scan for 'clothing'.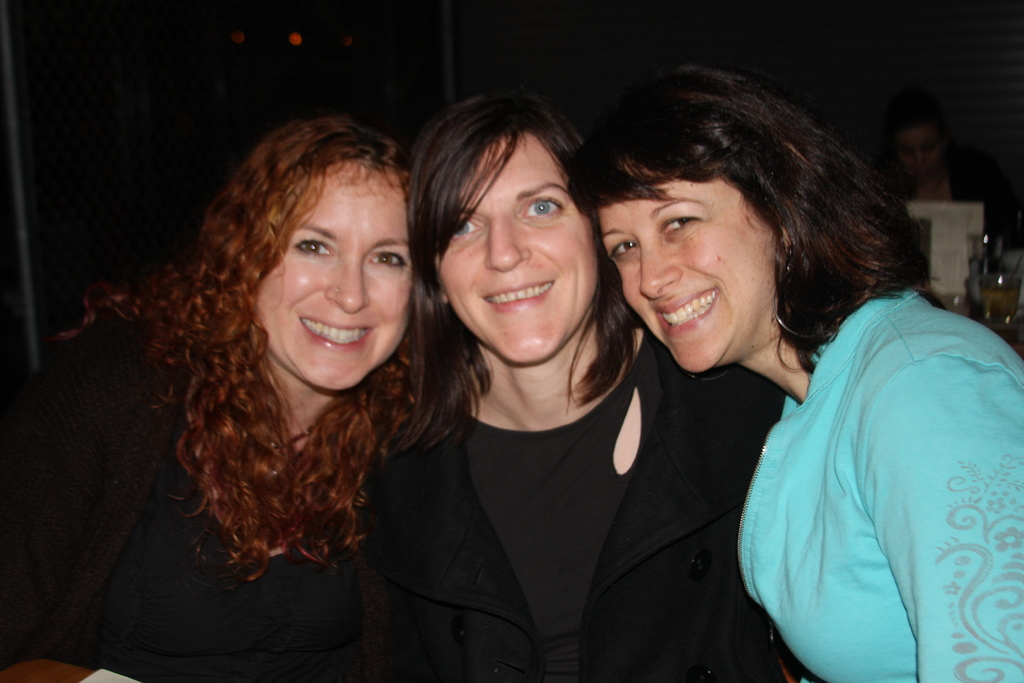
Scan result: <bbox>0, 308, 392, 682</bbox>.
